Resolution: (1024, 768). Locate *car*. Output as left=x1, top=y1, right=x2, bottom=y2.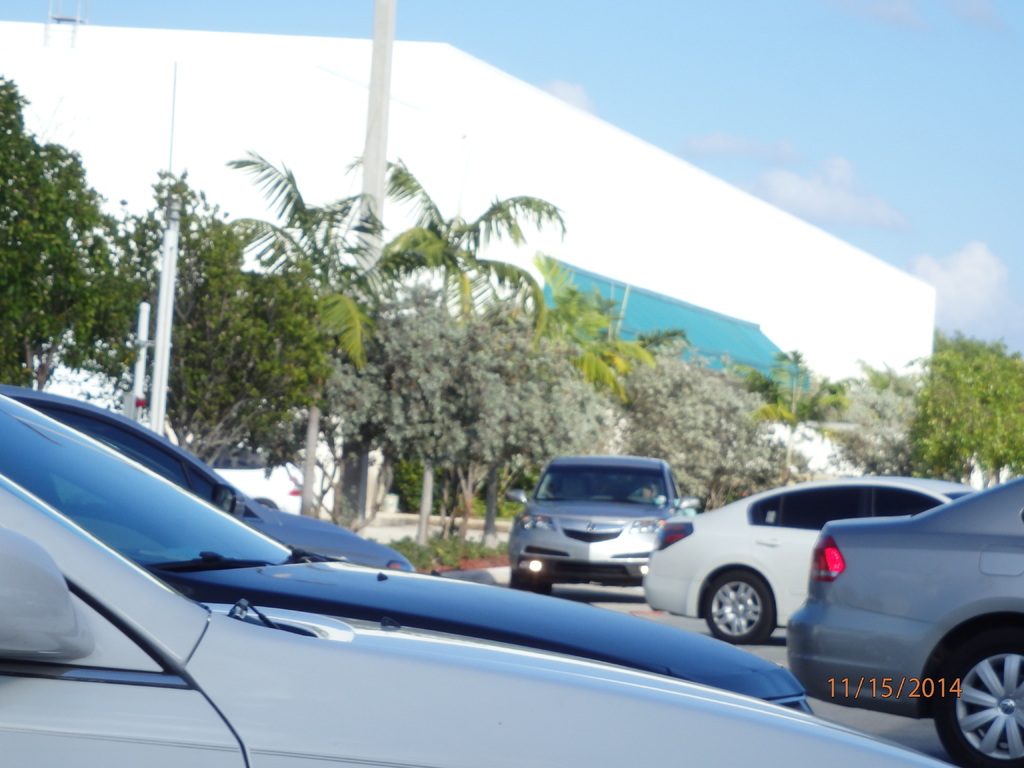
left=0, top=392, right=817, bottom=716.
